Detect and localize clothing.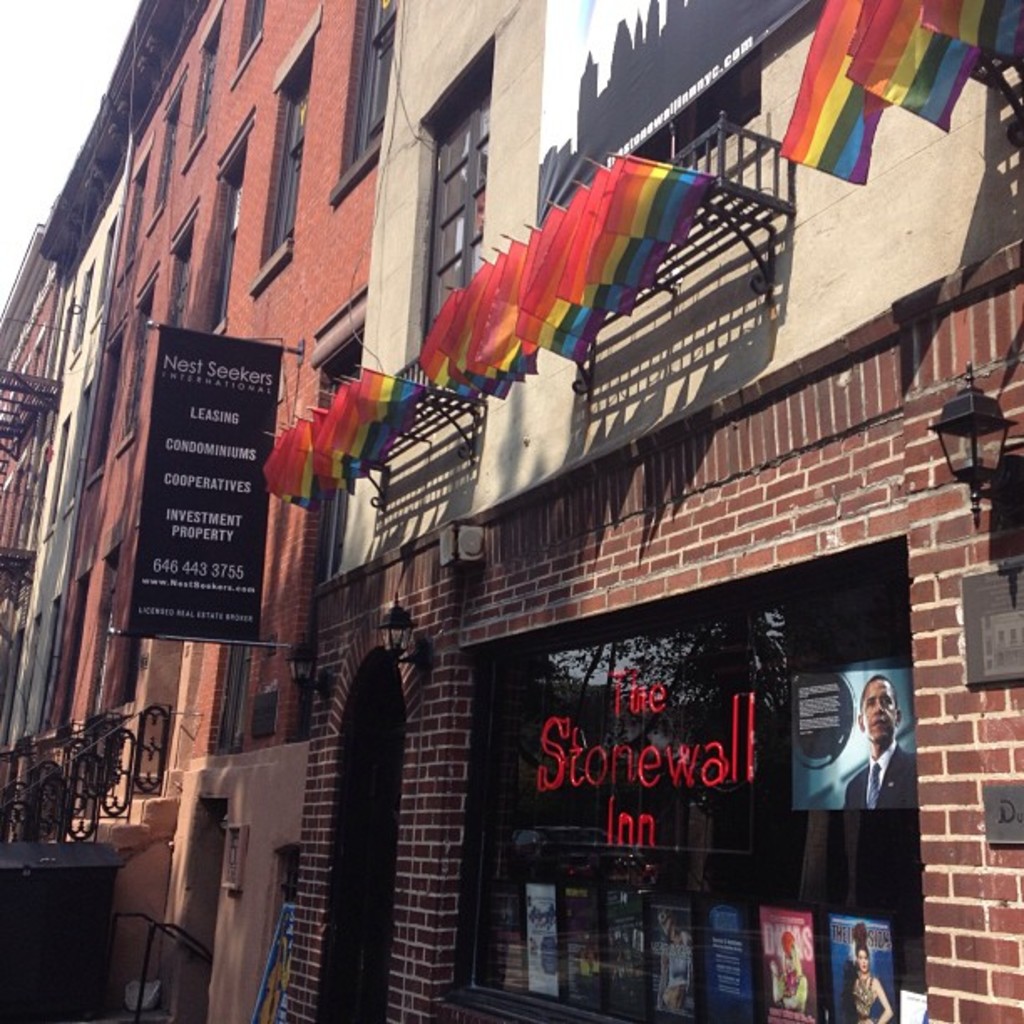
Localized at box=[850, 969, 875, 1022].
